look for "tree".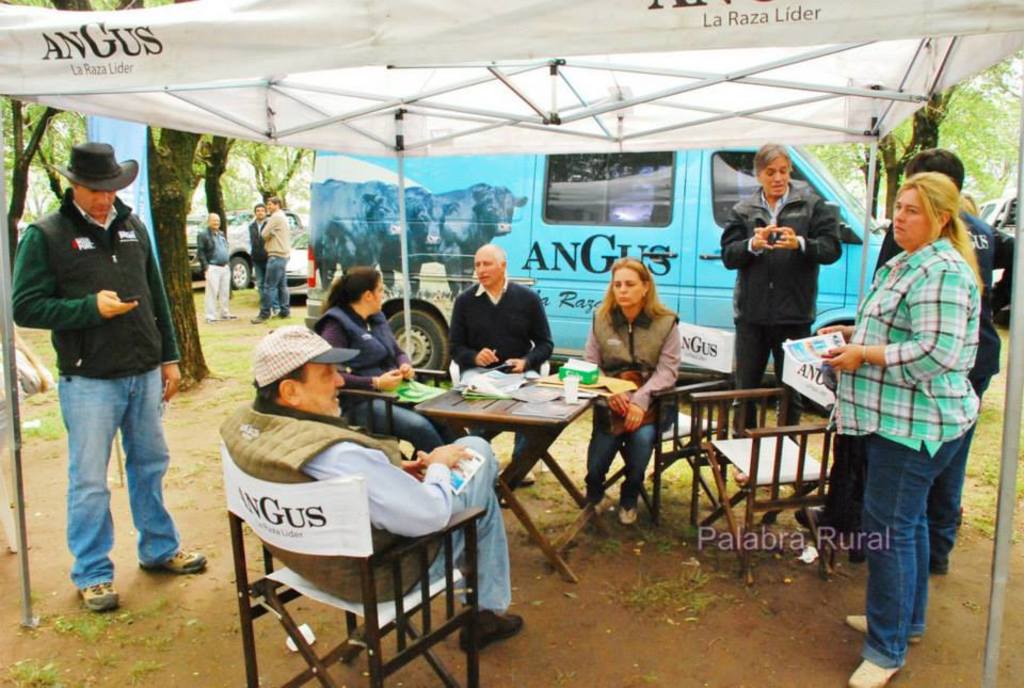
Found: bbox=(2, 0, 201, 377).
